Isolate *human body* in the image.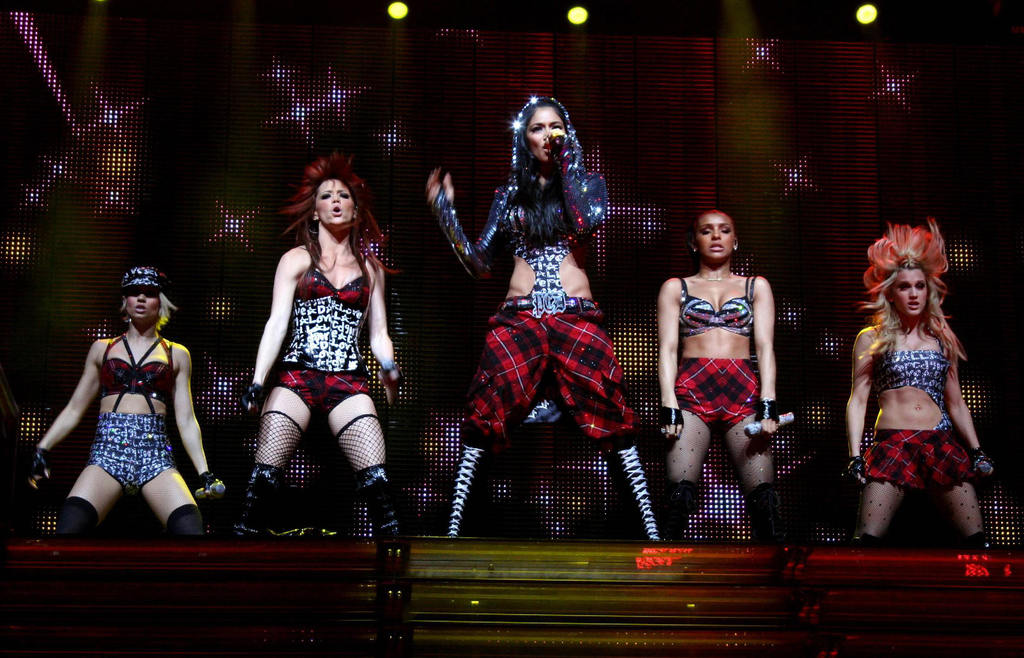
Isolated region: <box>228,159,413,623</box>.
